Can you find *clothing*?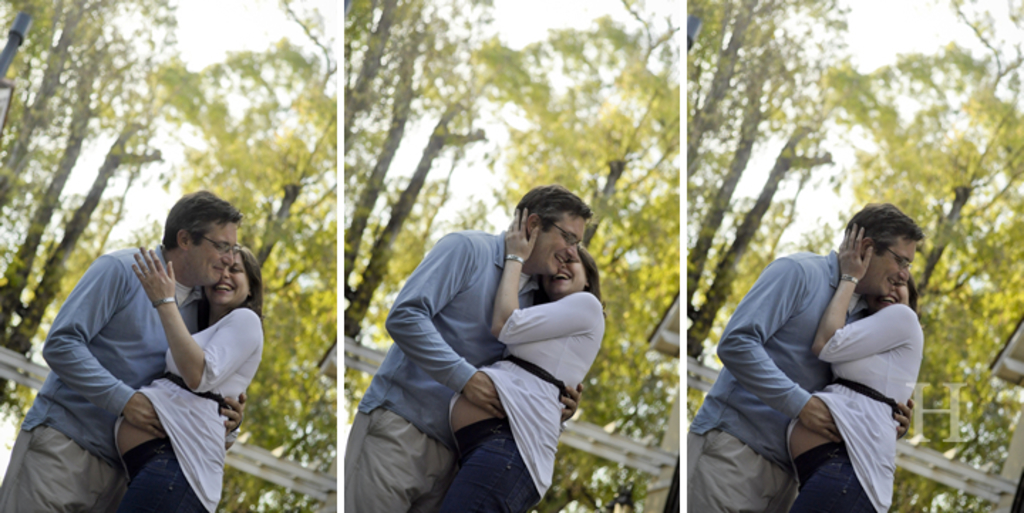
Yes, bounding box: {"x1": 95, "y1": 297, "x2": 247, "y2": 512}.
